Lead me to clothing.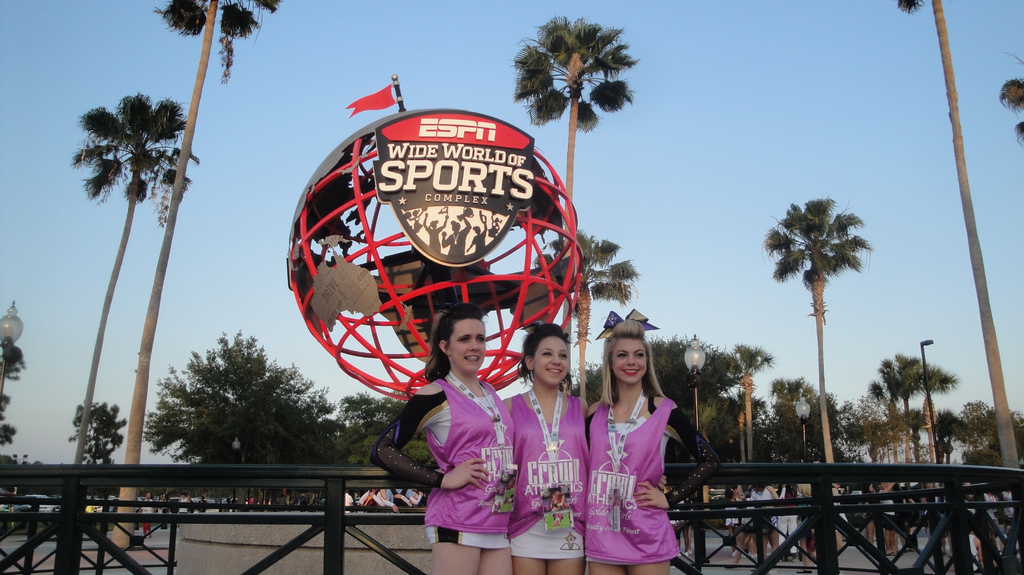
Lead to [501, 387, 594, 558].
